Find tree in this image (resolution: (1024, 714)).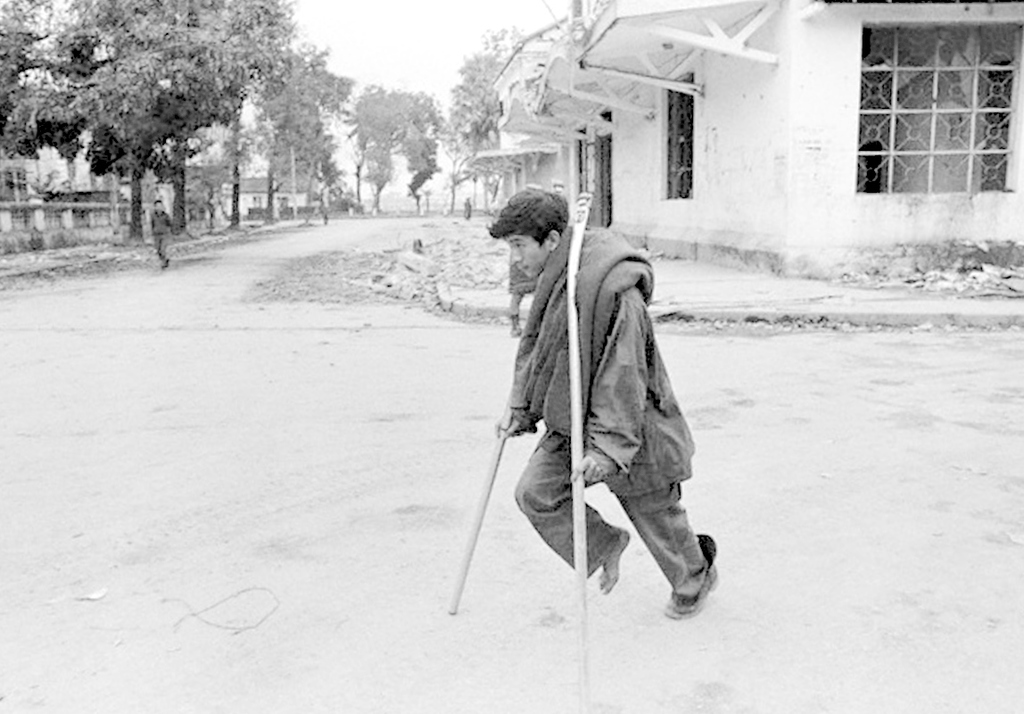
x1=473, y1=44, x2=519, y2=188.
